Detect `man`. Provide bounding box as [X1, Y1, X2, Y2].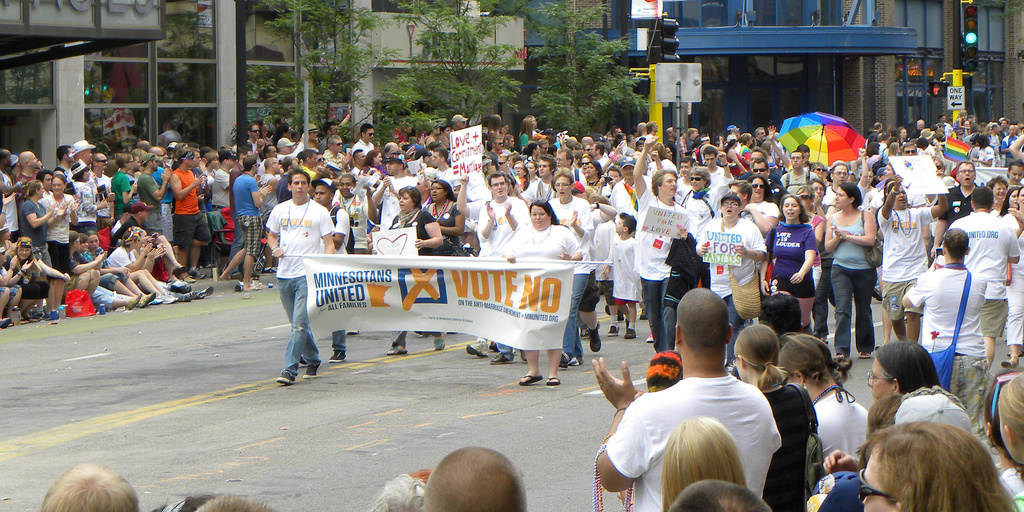
[939, 188, 1015, 371].
